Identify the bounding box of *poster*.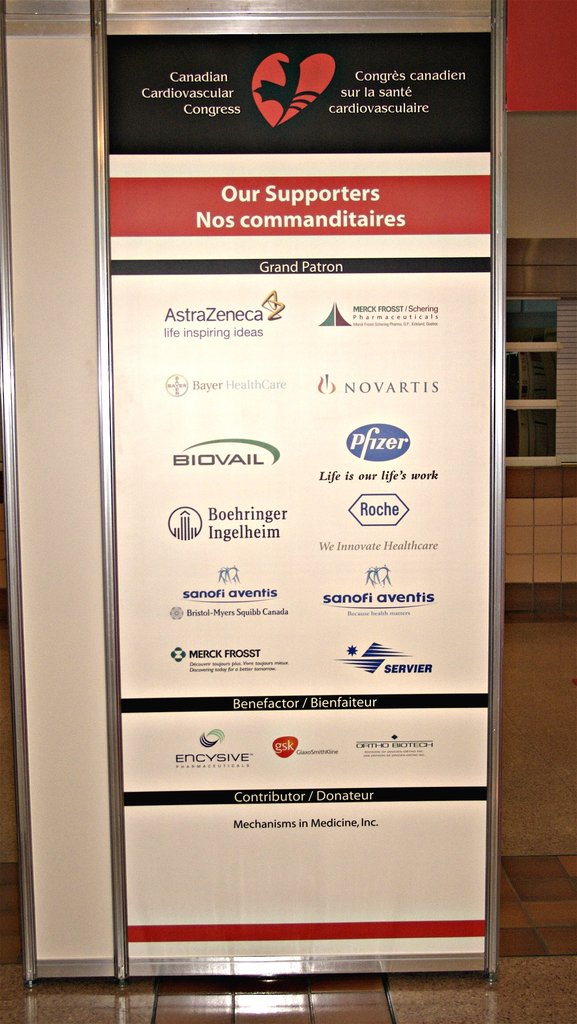
Rect(103, 33, 493, 960).
